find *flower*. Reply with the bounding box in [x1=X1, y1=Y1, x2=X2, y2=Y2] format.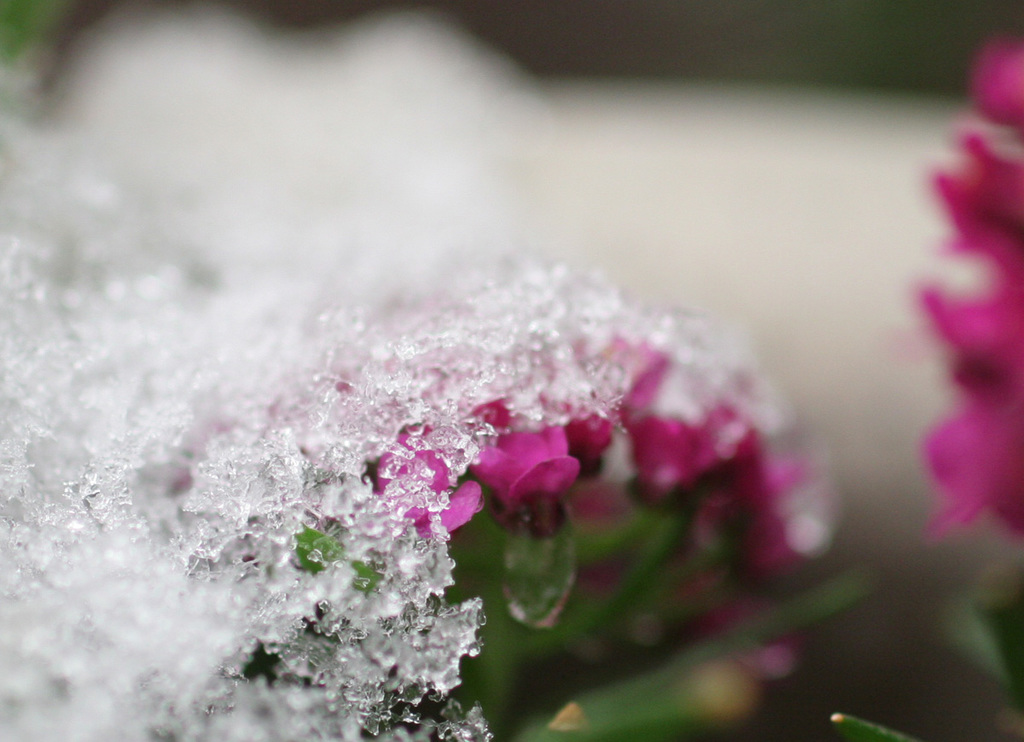
[x1=371, y1=429, x2=481, y2=536].
